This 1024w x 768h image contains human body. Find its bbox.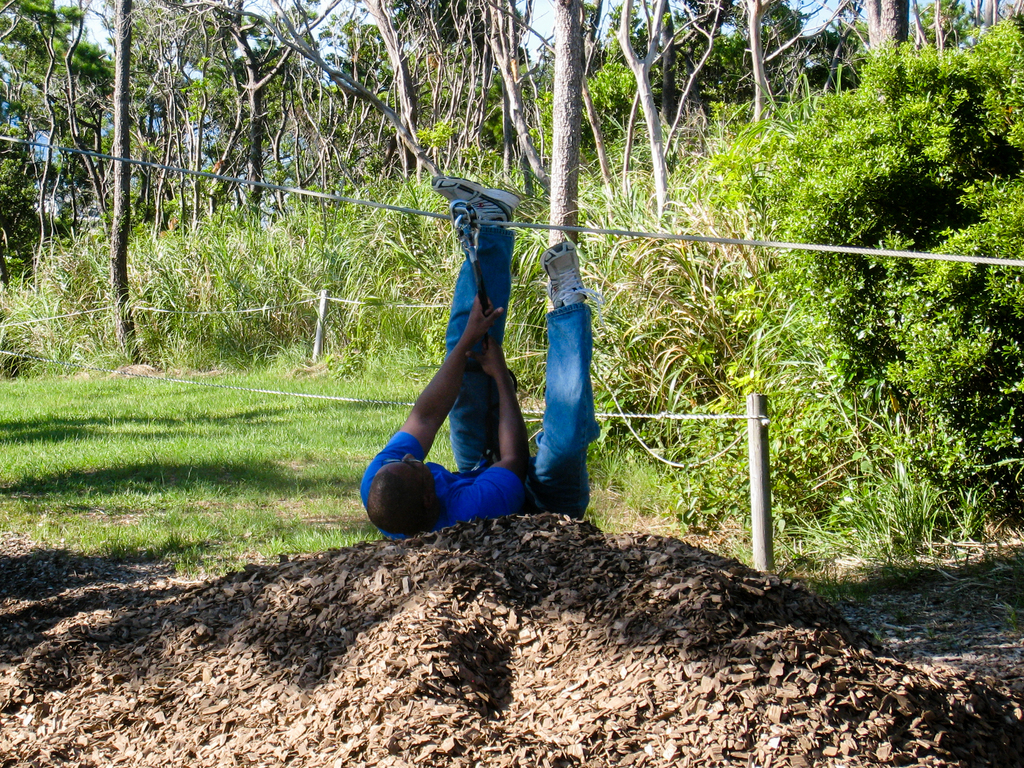
bbox=[365, 155, 588, 538].
